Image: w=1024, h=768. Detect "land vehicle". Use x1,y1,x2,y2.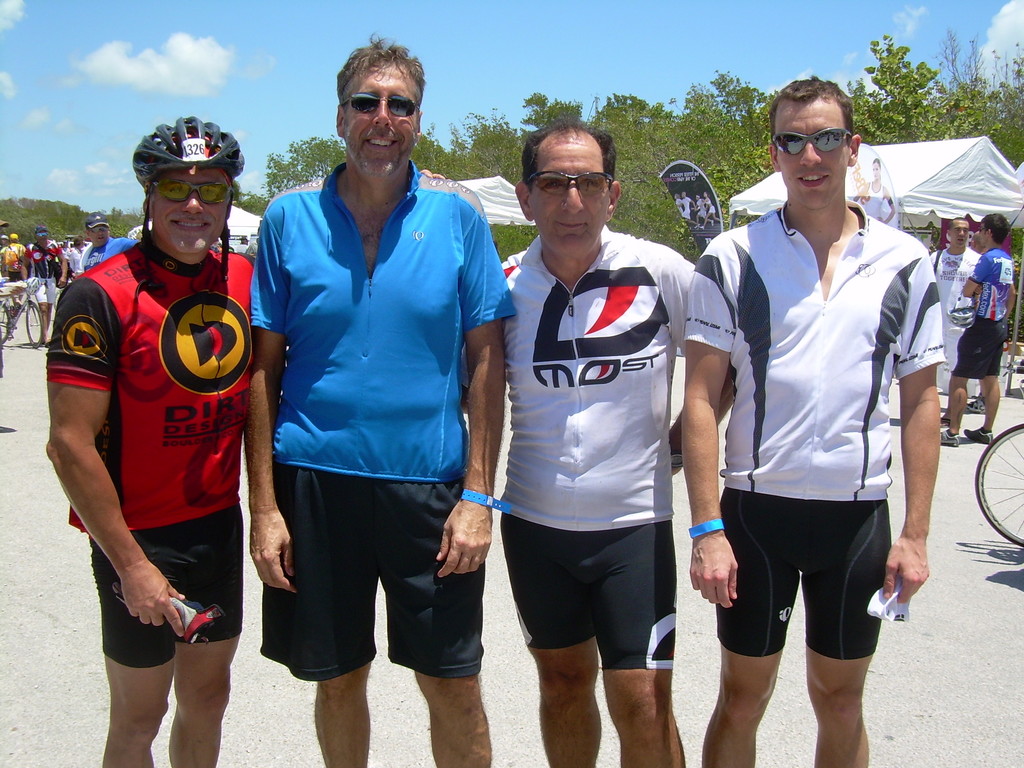
972,412,1023,549.
